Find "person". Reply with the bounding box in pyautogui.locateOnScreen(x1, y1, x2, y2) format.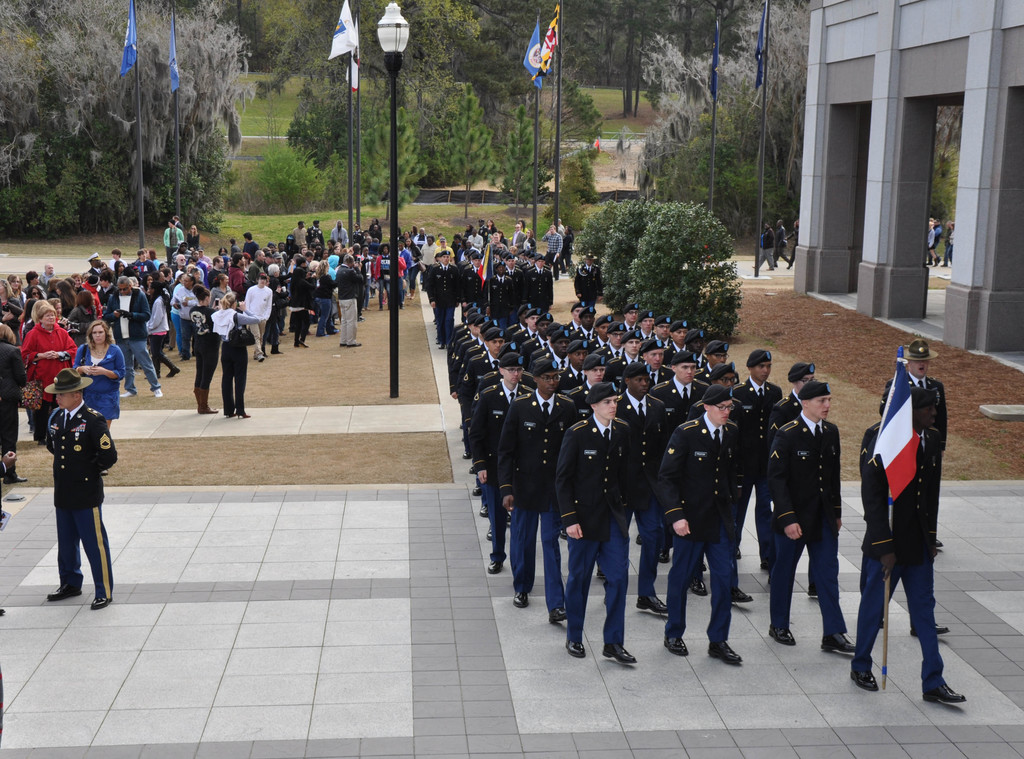
pyautogui.locateOnScreen(563, 227, 579, 271).
